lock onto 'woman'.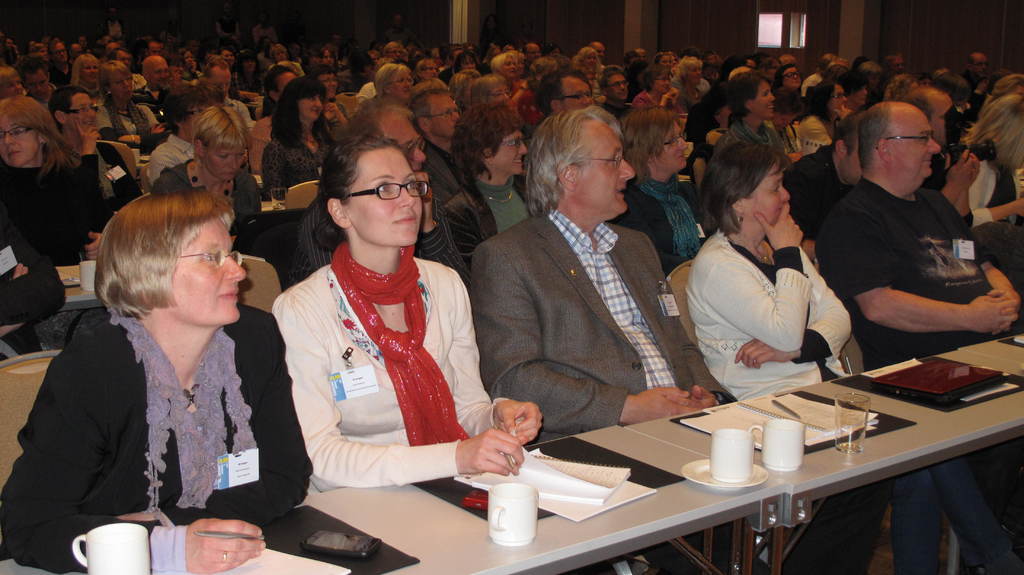
Locked: {"left": 490, "top": 53, "right": 522, "bottom": 87}.
